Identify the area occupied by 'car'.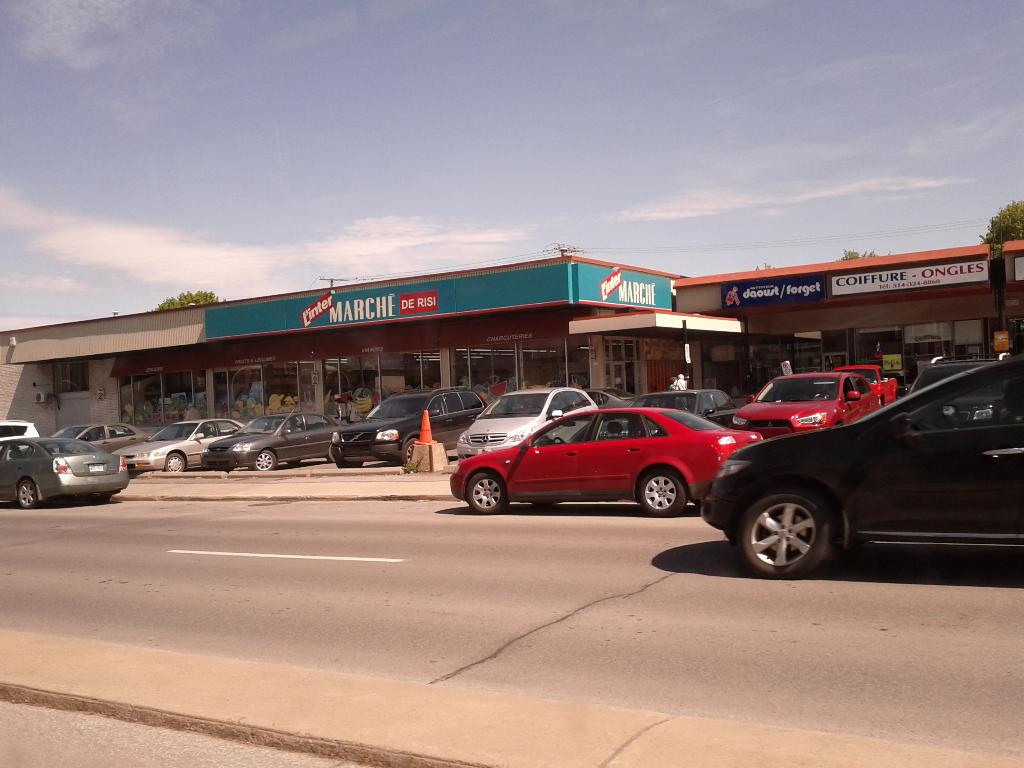
Area: region(729, 368, 876, 440).
